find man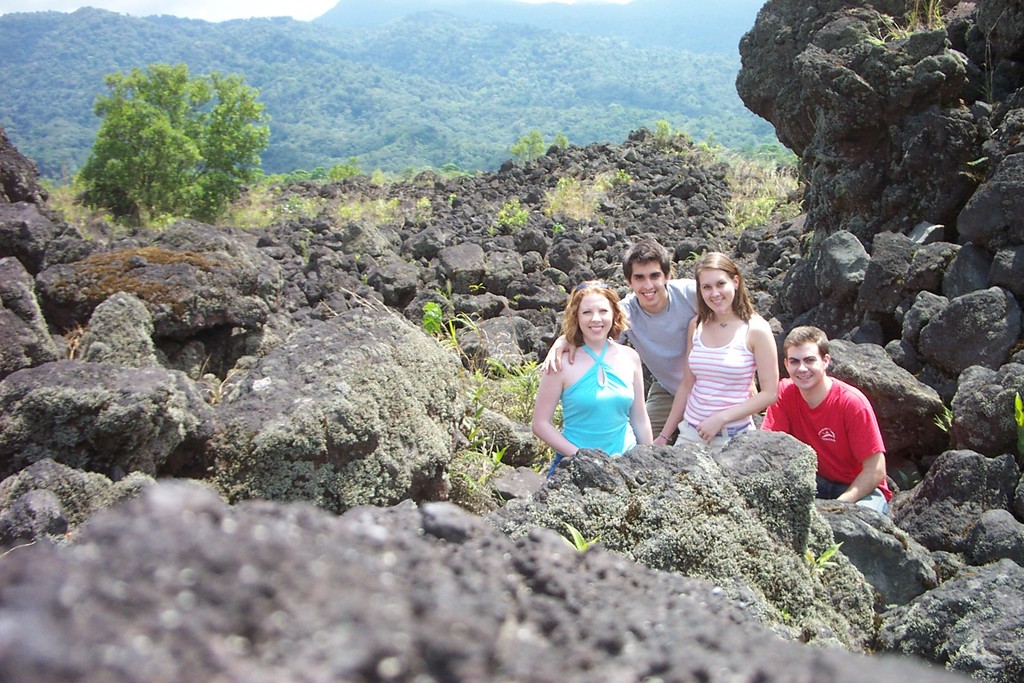
(535, 236, 694, 443)
